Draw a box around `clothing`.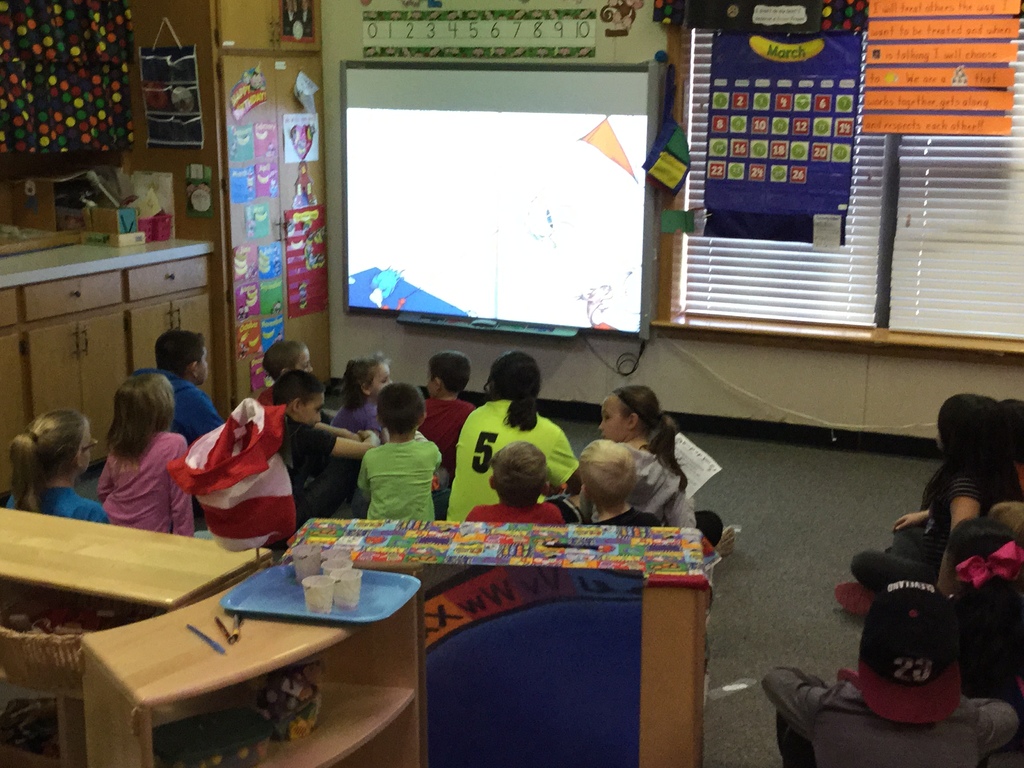
[left=283, top=6, right=299, bottom=37].
